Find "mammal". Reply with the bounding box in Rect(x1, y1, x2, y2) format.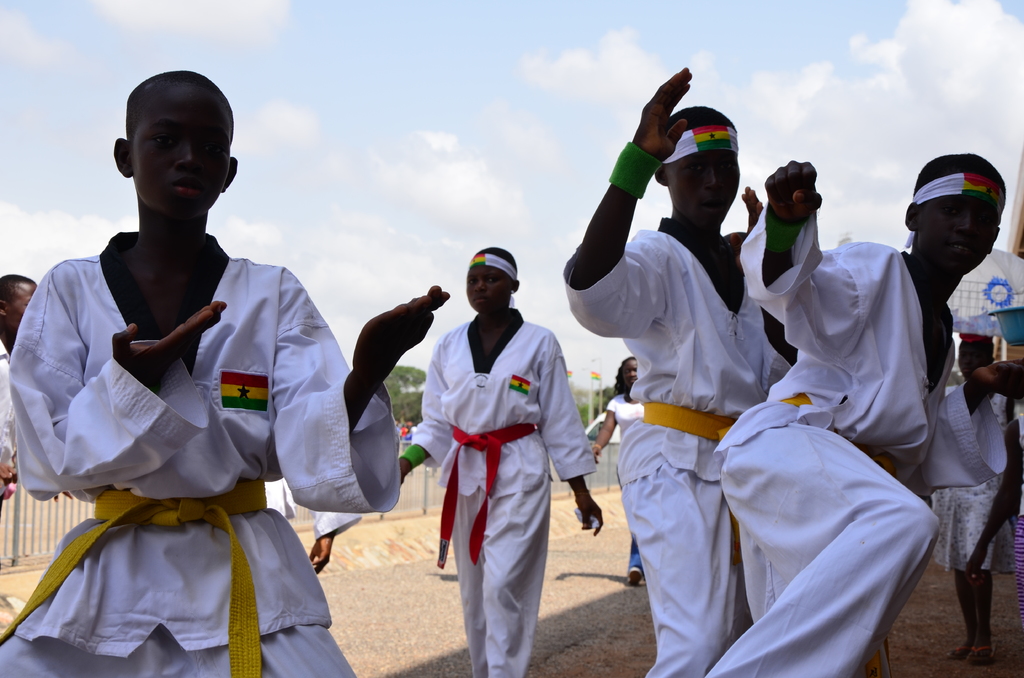
Rect(268, 476, 362, 578).
